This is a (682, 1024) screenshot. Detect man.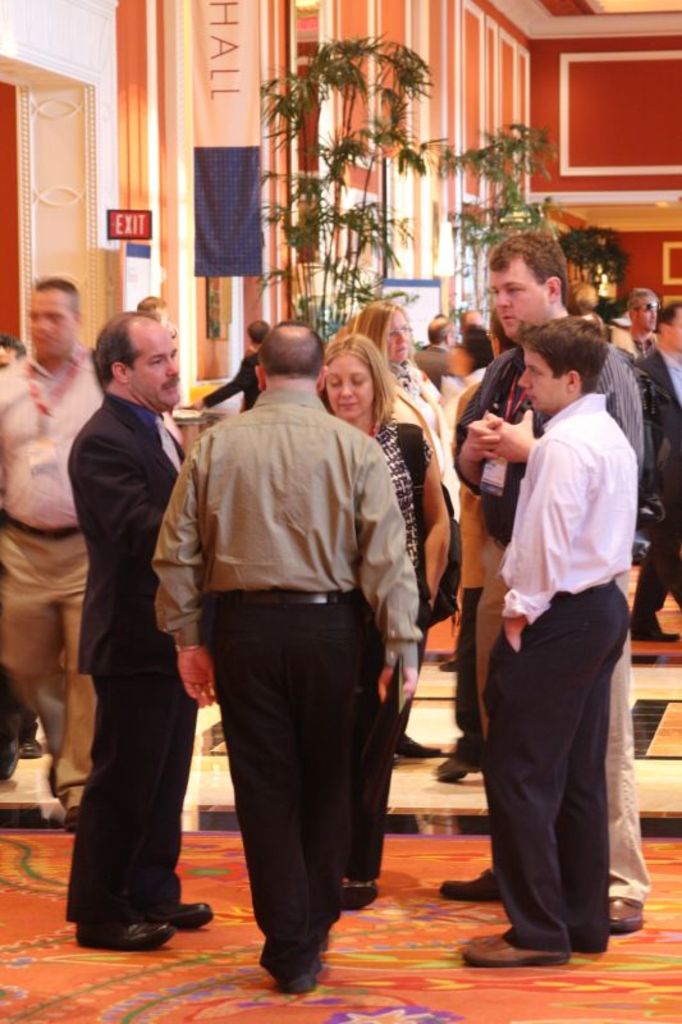
detection(73, 311, 210, 948).
